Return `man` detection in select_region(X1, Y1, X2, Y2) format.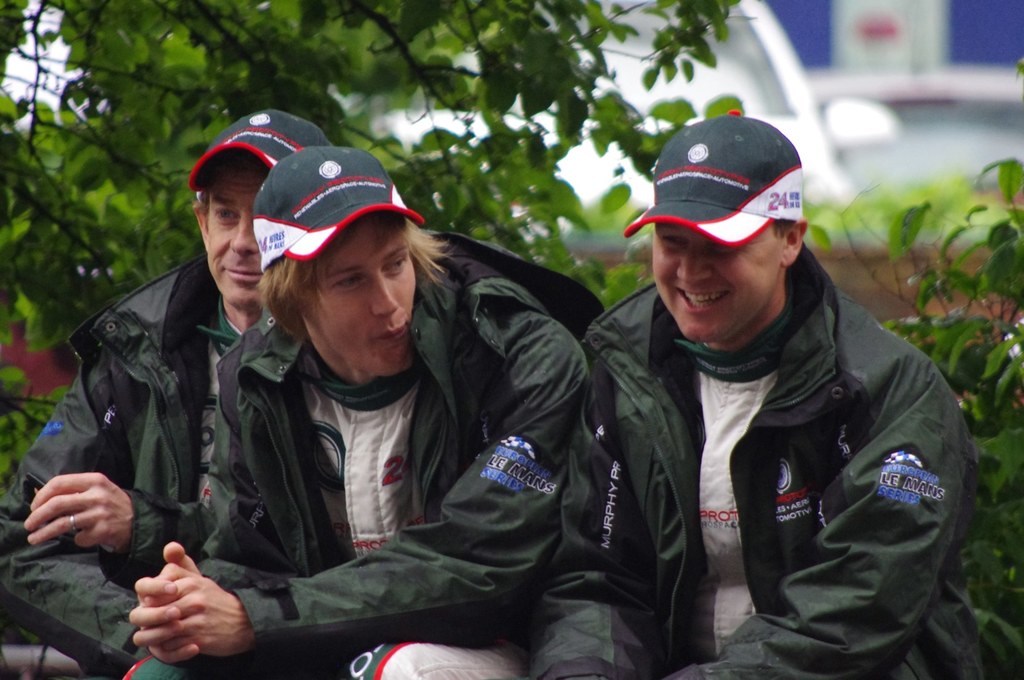
select_region(118, 140, 596, 679).
